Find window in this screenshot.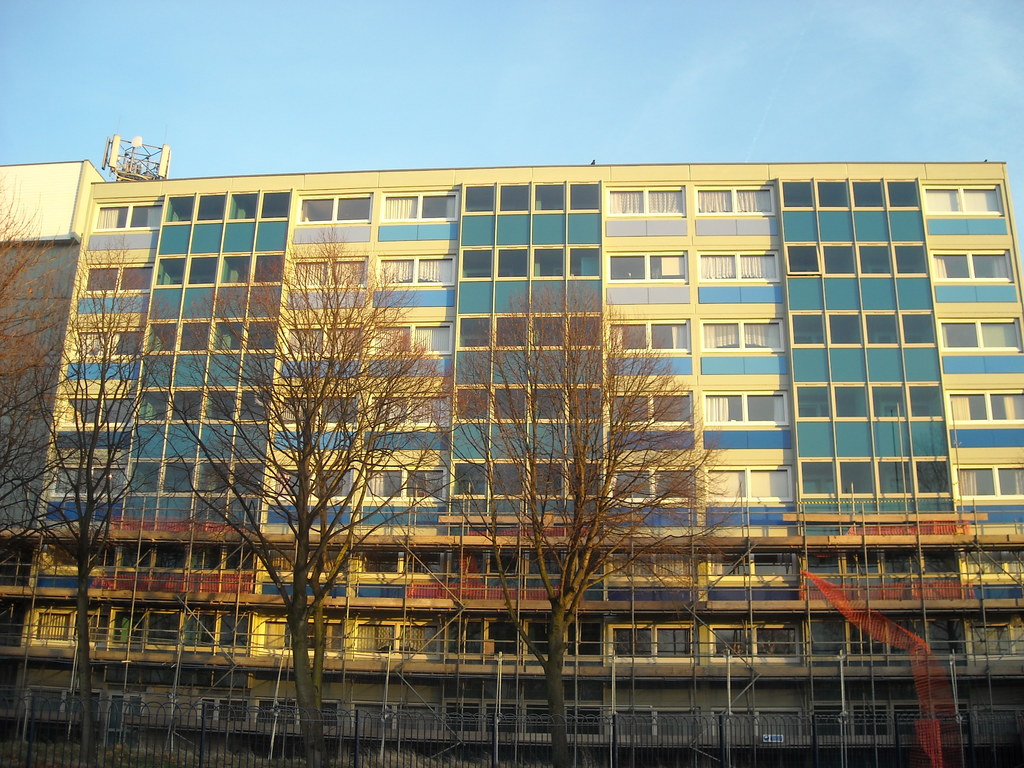
The bounding box for window is Rect(532, 184, 570, 215).
